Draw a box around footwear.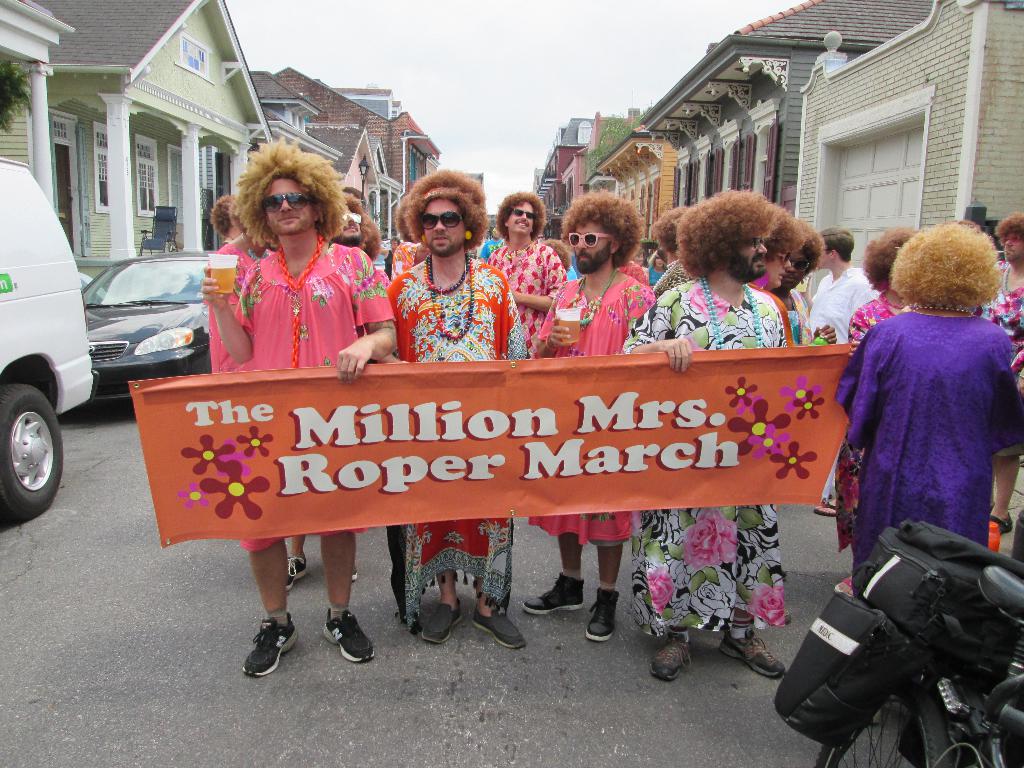
(x1=585, y1=585, x2=620, y2=641).
